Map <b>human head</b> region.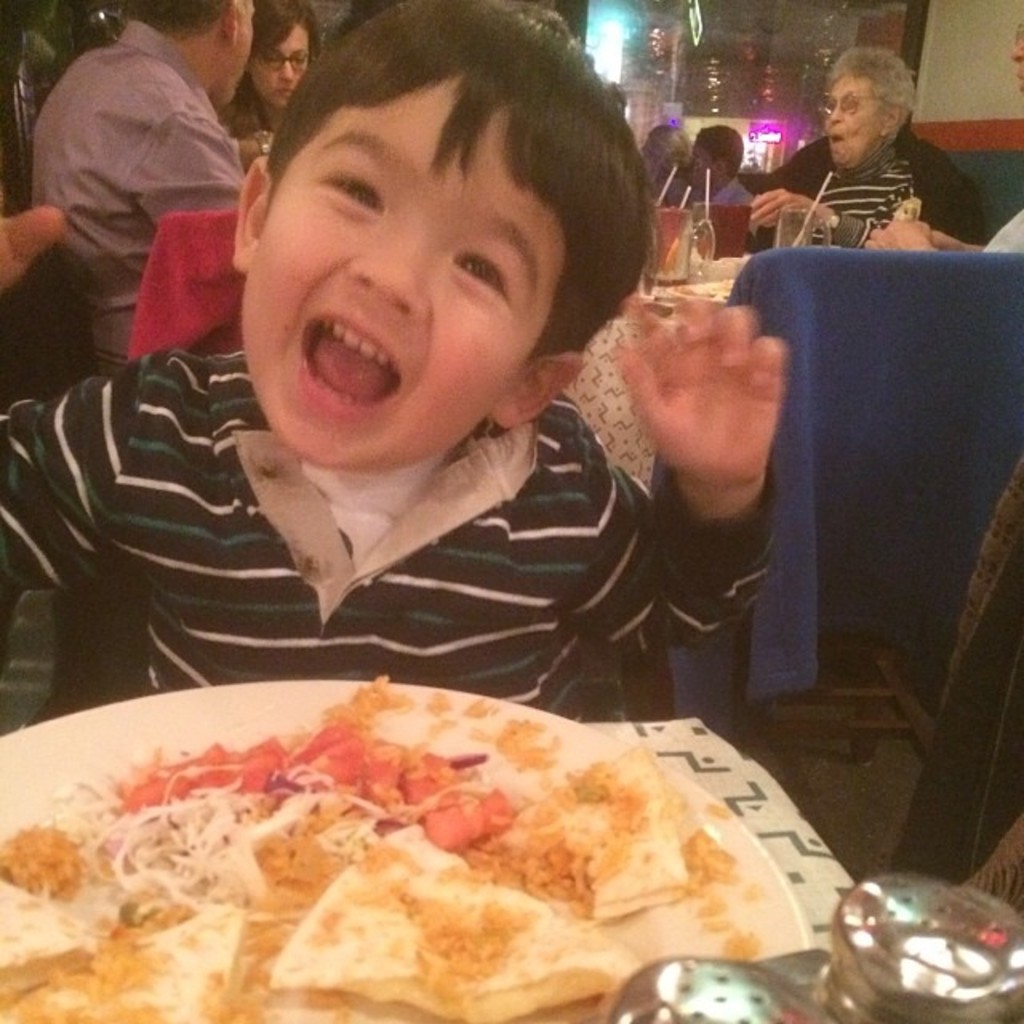
Mapped to (x1=821, y1=46, x2=910, y2=170).
